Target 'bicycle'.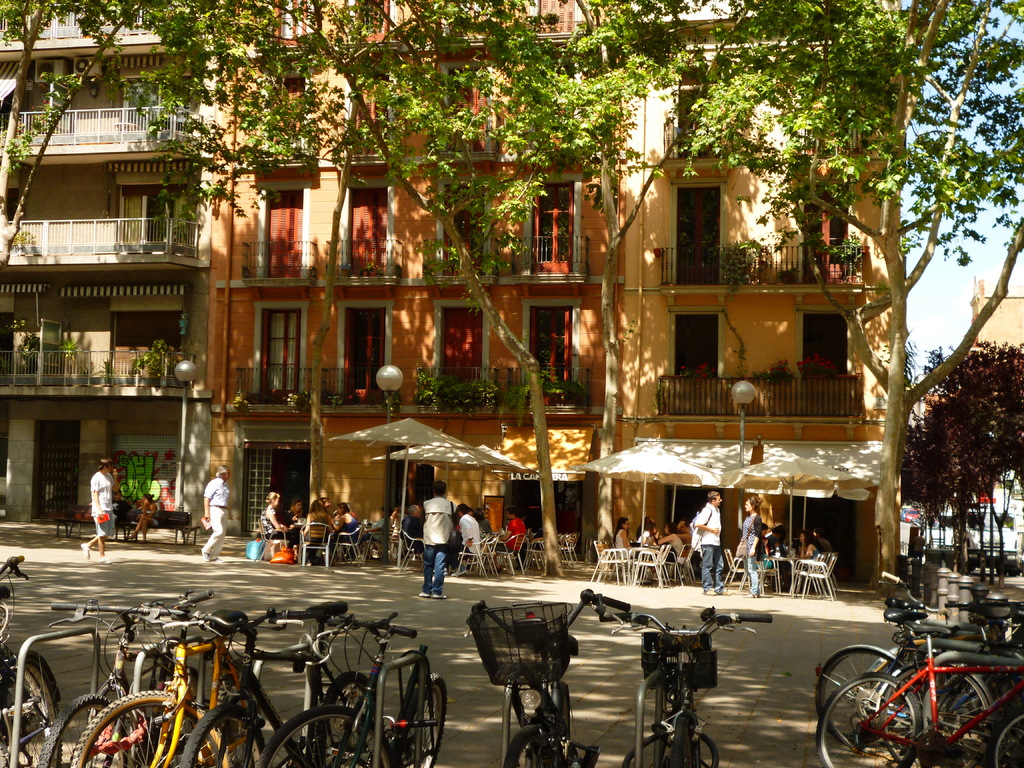
Target region: rect(456, 592, 633, 767).
